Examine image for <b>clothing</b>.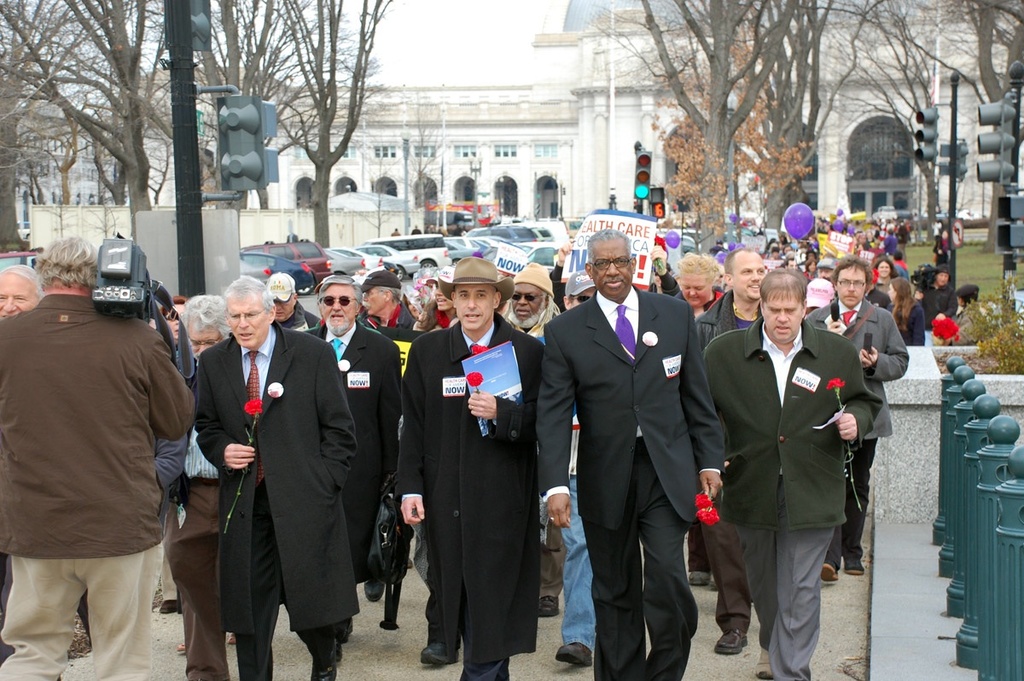
Examination result: box=[20, 241, 201, 666].
